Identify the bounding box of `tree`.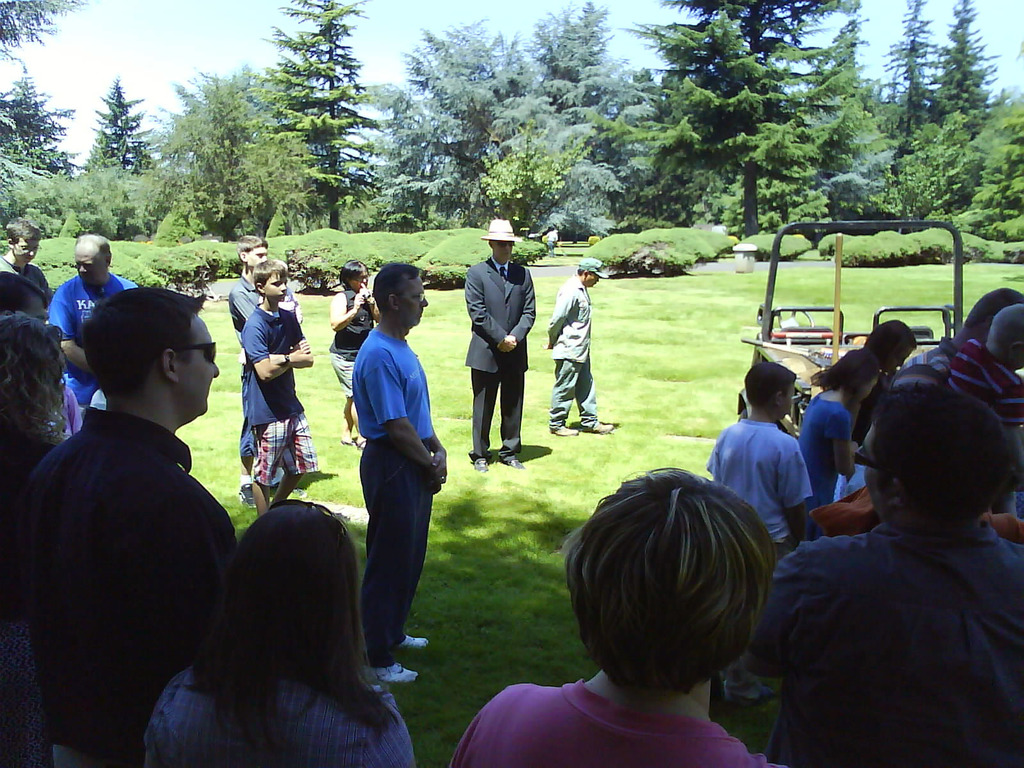
{"x1": 356, "y1": 24, "x2": 473, "y2": 233}.
